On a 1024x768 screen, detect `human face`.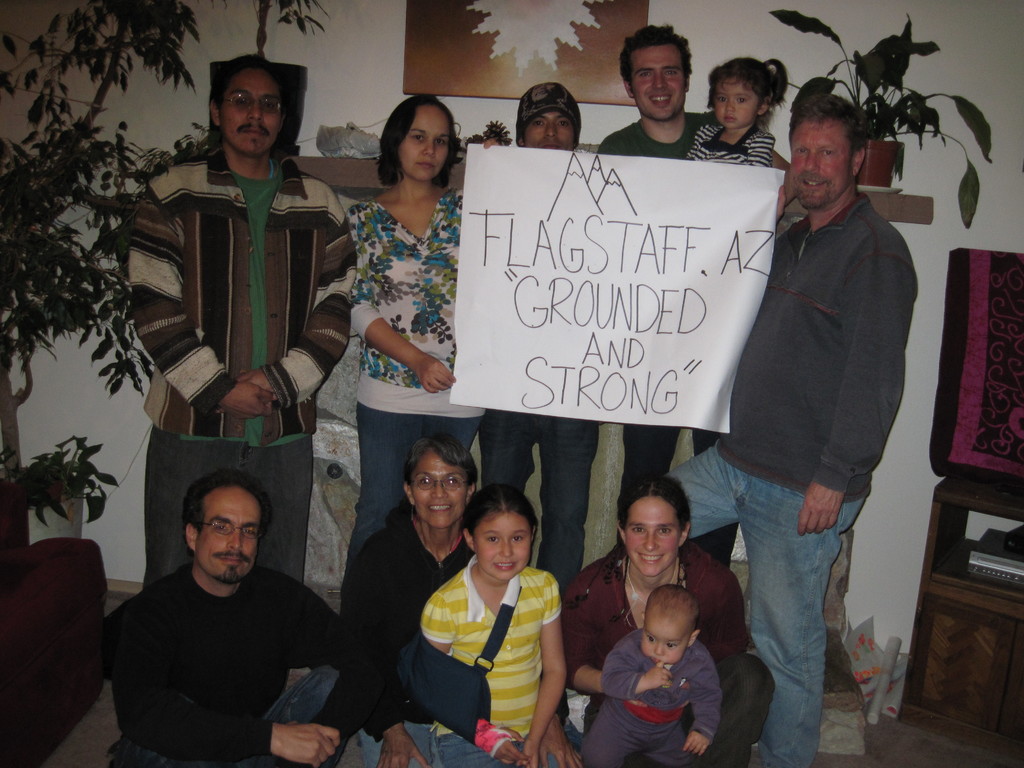
711,78,758,129.
